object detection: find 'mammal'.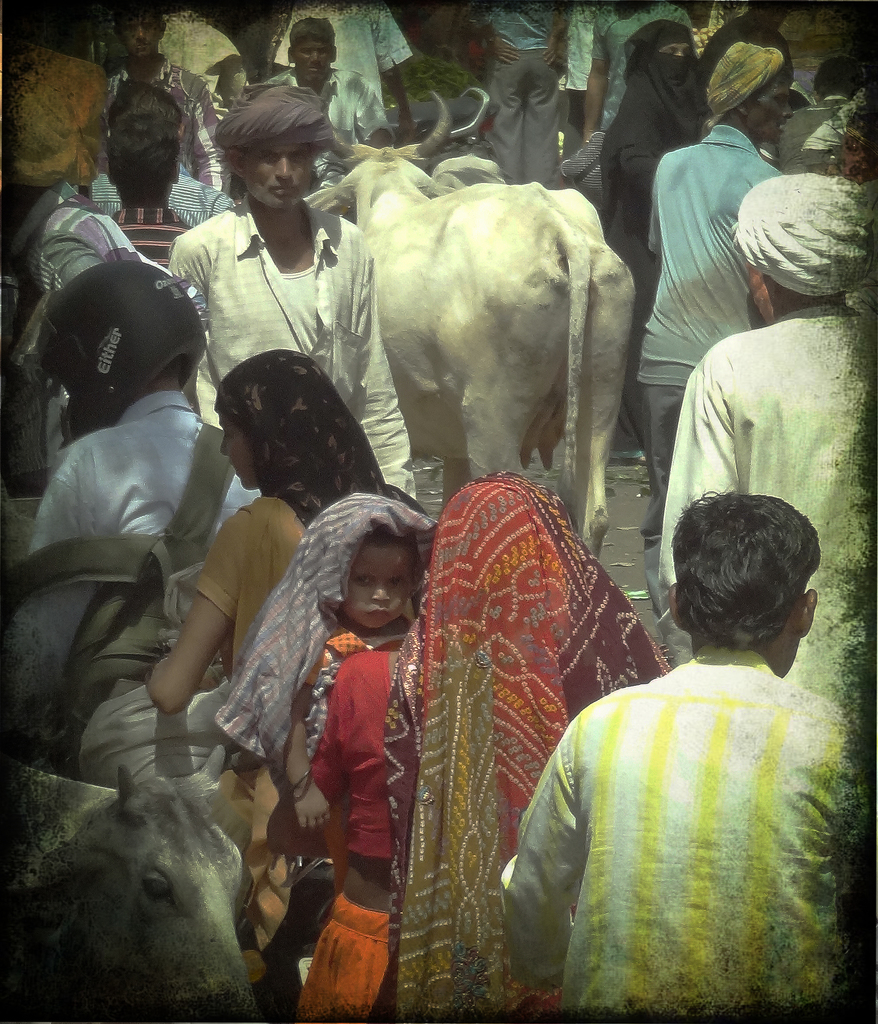
x1=100 y1=0 x2=229 y2=189.
